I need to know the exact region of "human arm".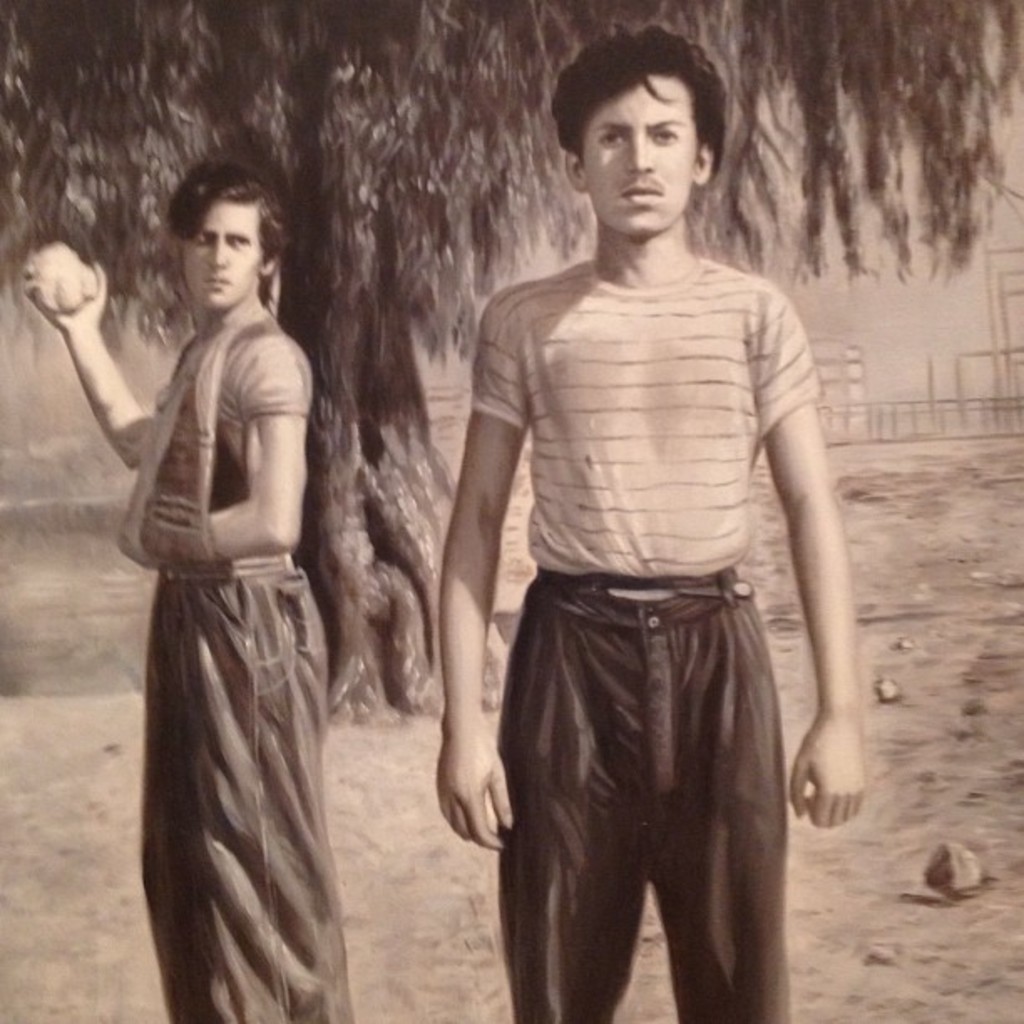
Region: BBox(438, 301, 517, 853).
